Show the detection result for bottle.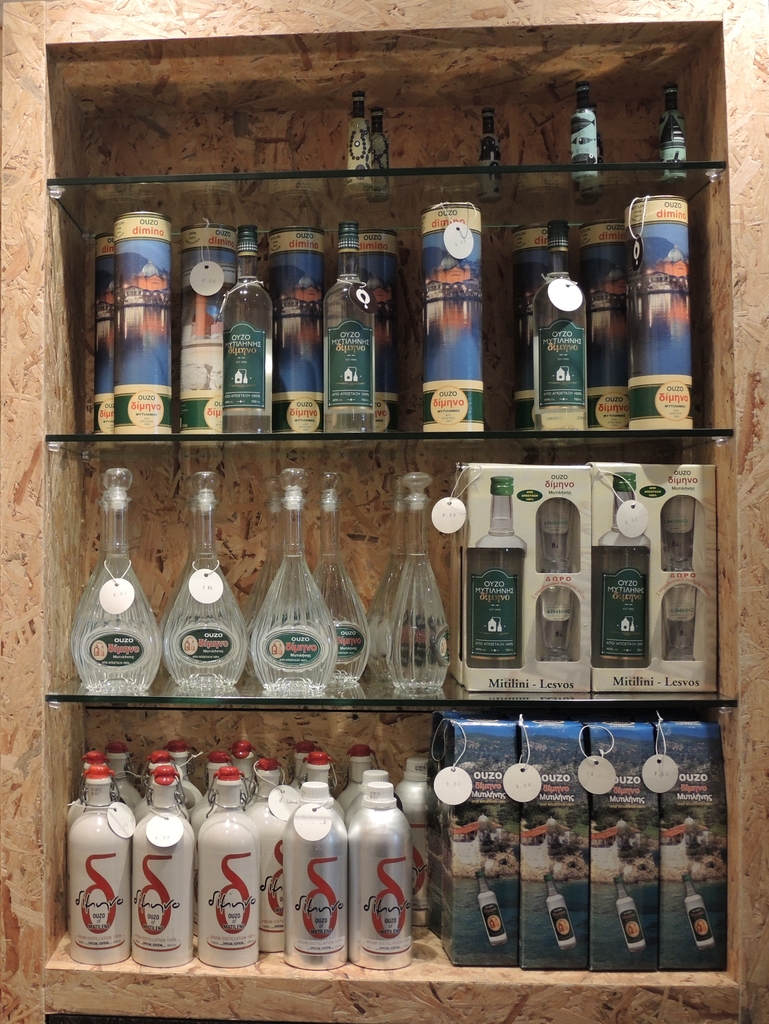
rect(369, 106, 390, 204).
